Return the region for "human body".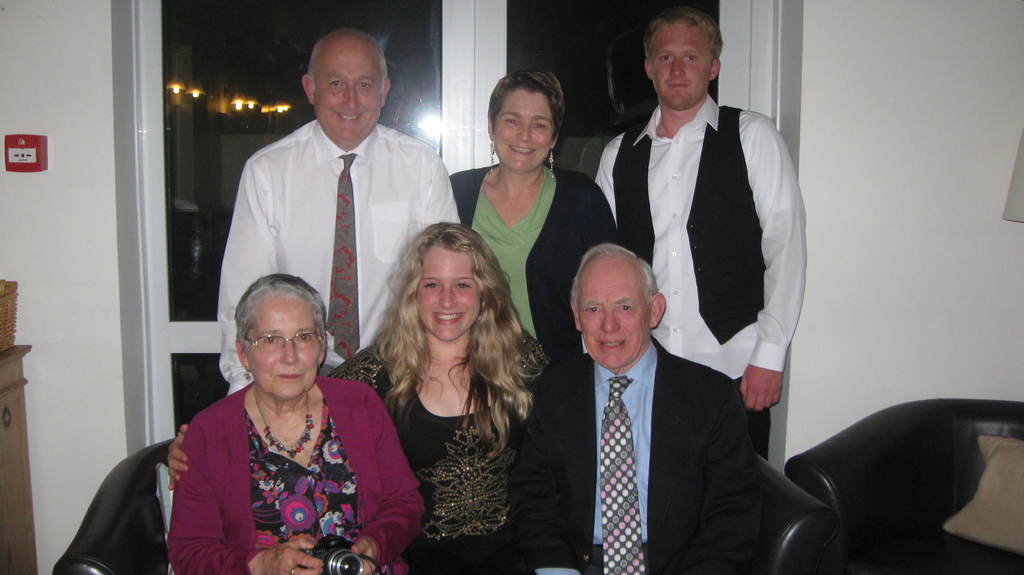
(left=588, top=93, right=806, bottom=461).
